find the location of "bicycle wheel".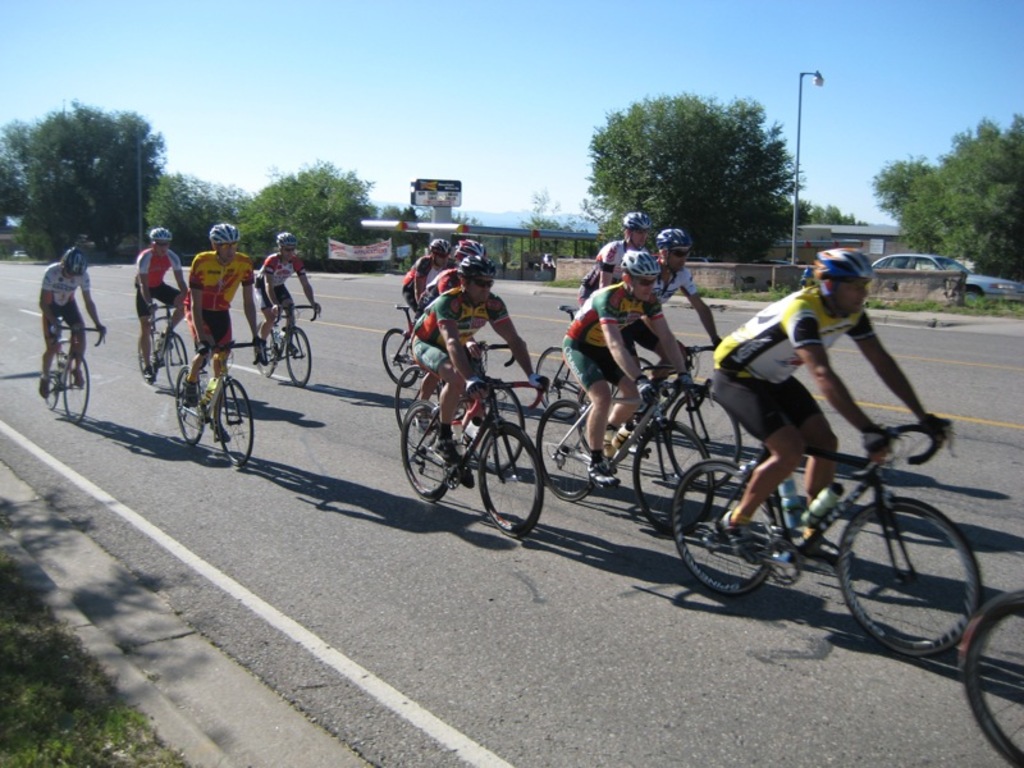
Location: pyautogui.locateOnScreen(532, 344, 586, 420).
